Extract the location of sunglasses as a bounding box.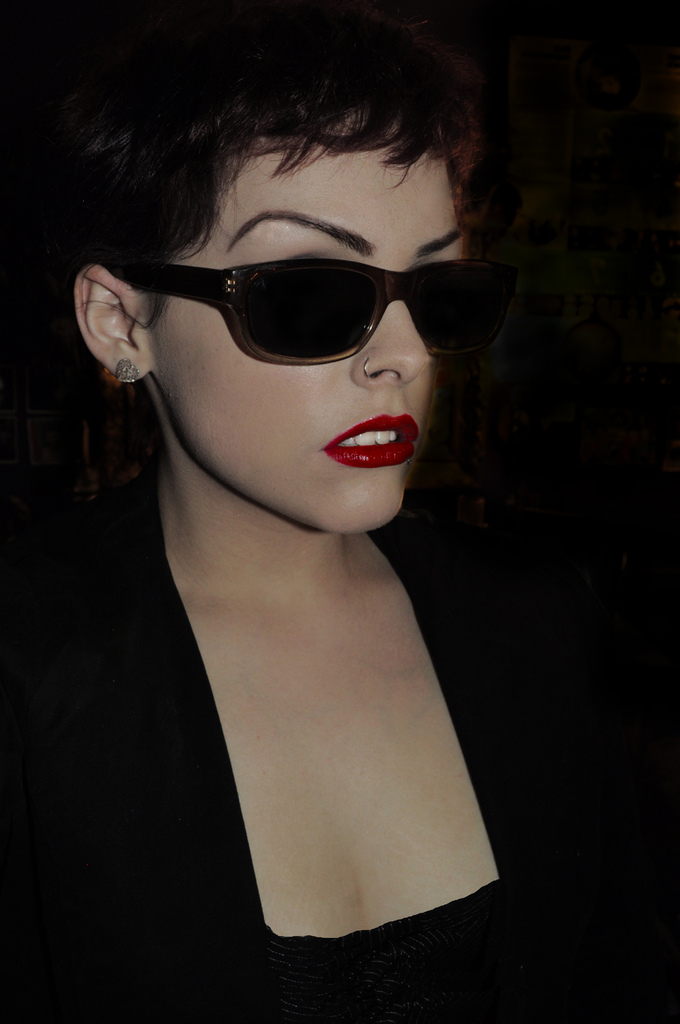
{"x1": 122, "y1": 246, "x2": 519, "y2": 371}.
